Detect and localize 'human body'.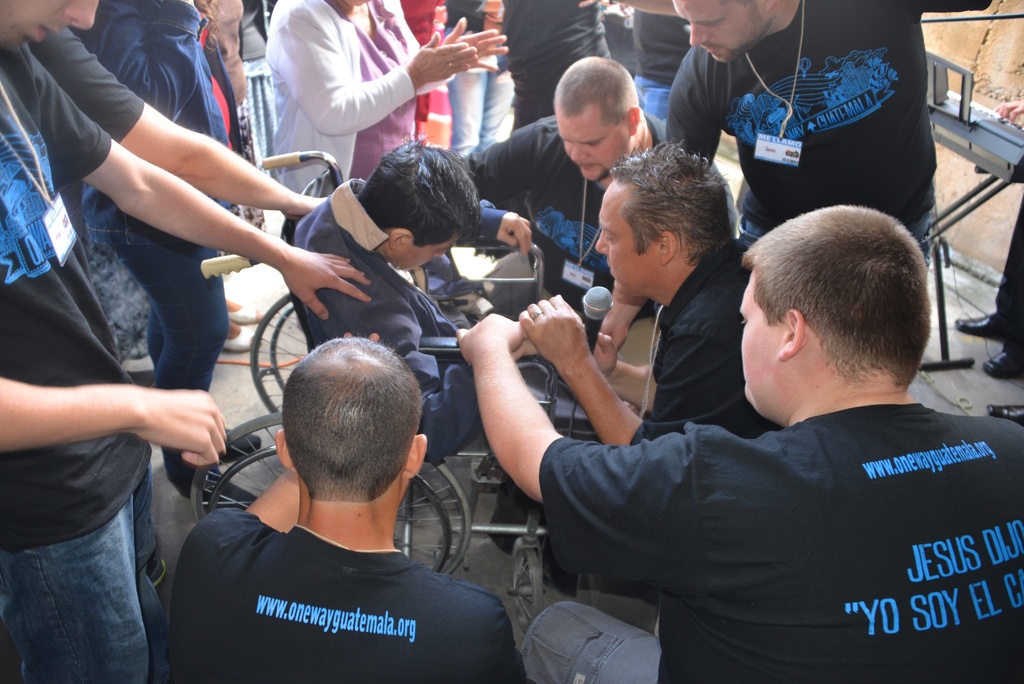
Localized at (x1=596, y1=0, x2=1003, y2=350).
